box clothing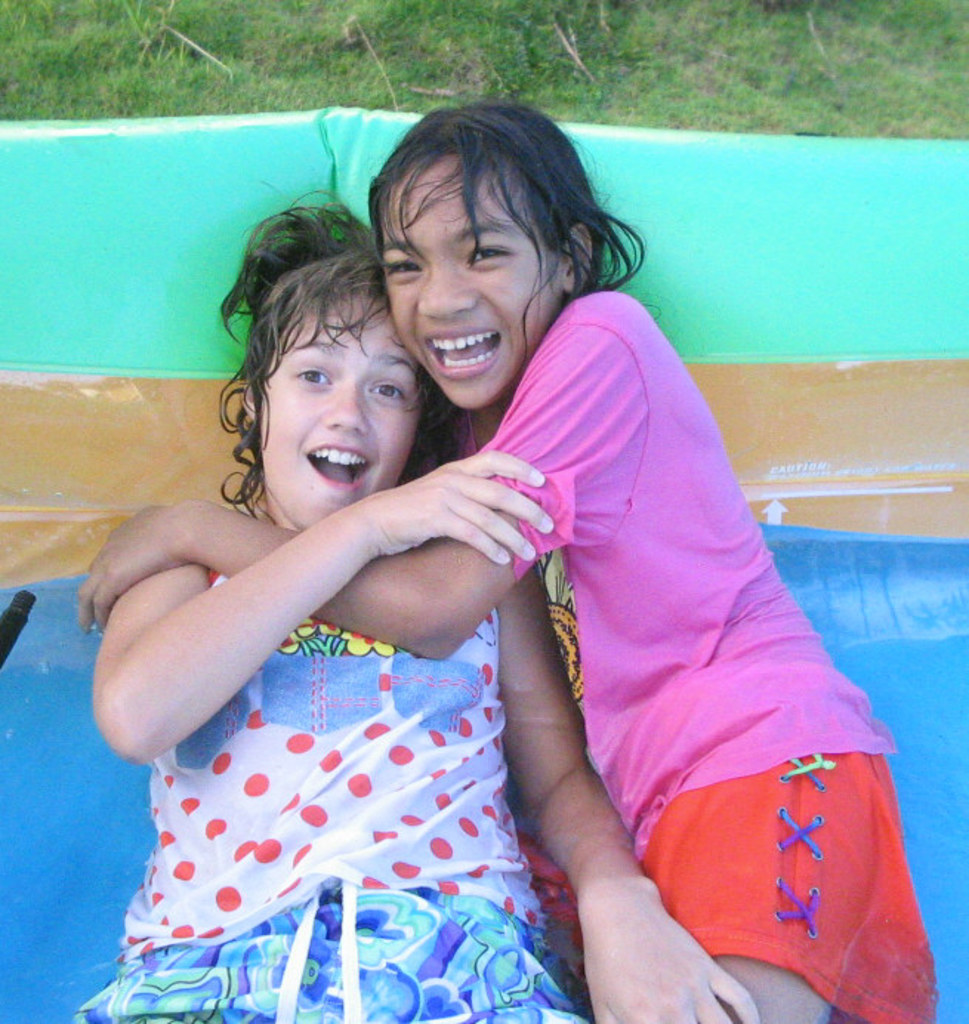
[x1=428, y1=240, x2=885, y2=968]
